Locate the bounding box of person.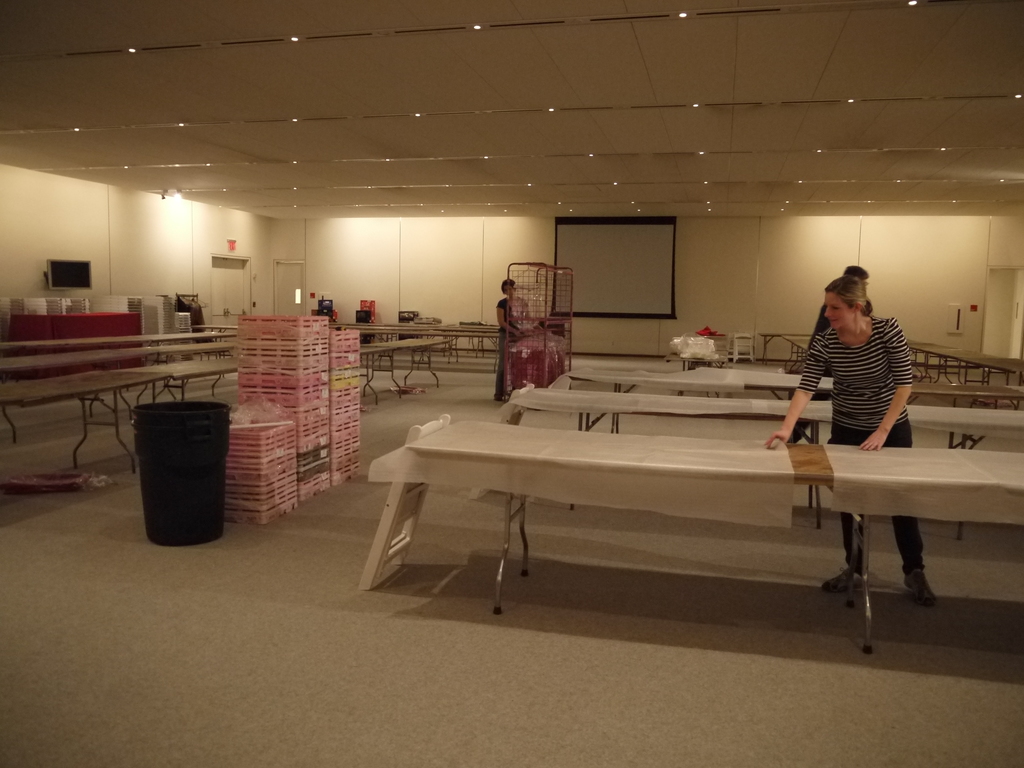
Bounding box: left=495, top=276, right=525, bottom=403.
